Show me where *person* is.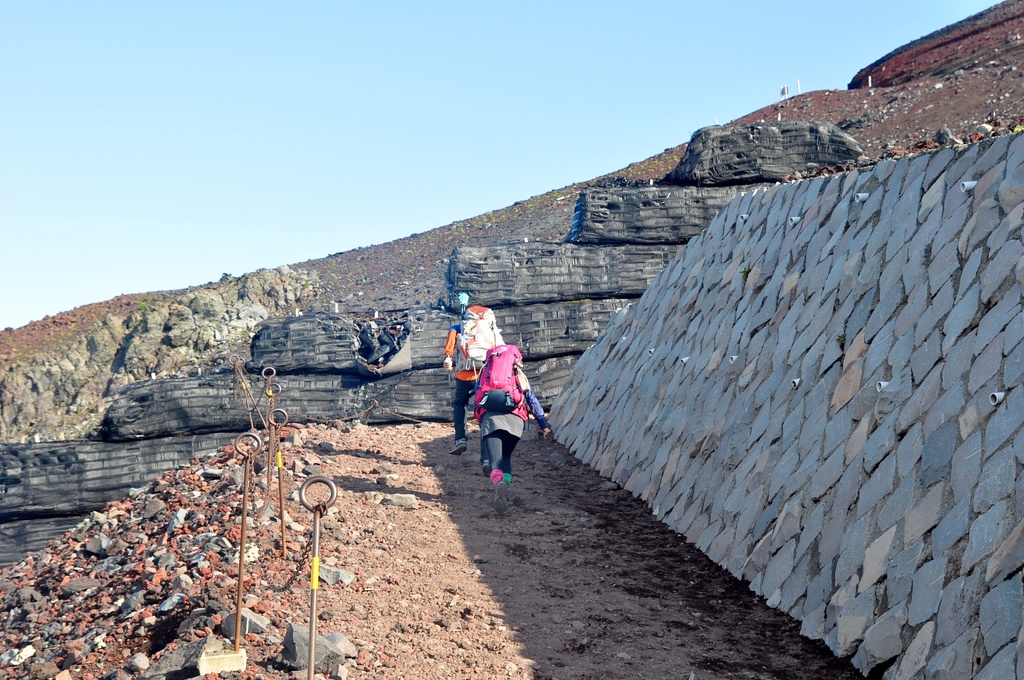
*person* is at (441, 316, 484, 464).
